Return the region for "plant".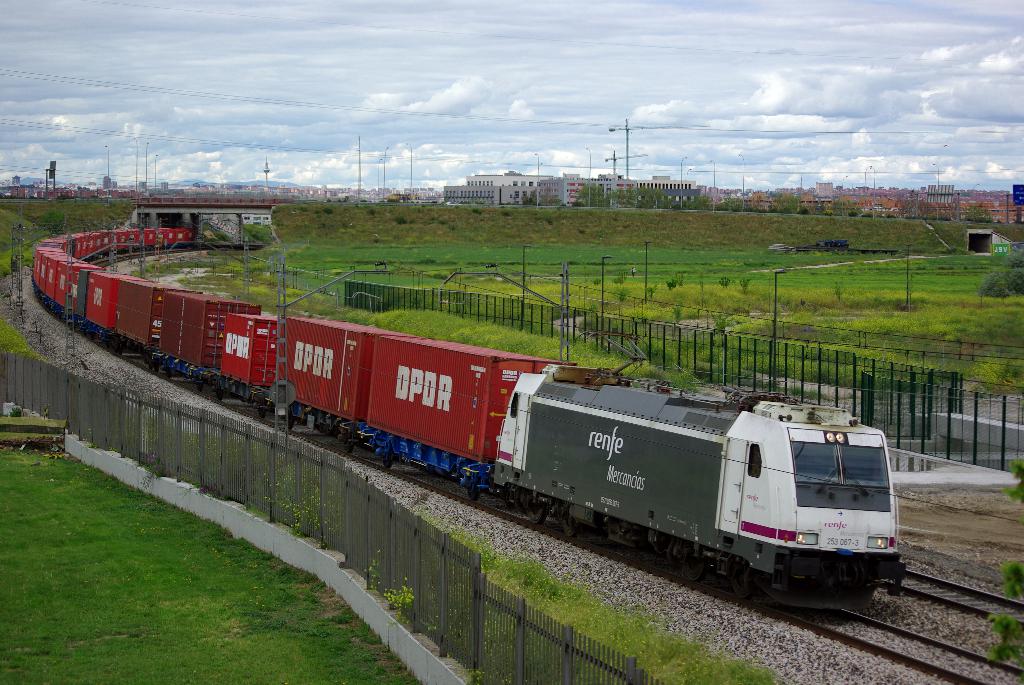
{"left": 589, "top": 272, "right": 600, "bottom": 285}.
